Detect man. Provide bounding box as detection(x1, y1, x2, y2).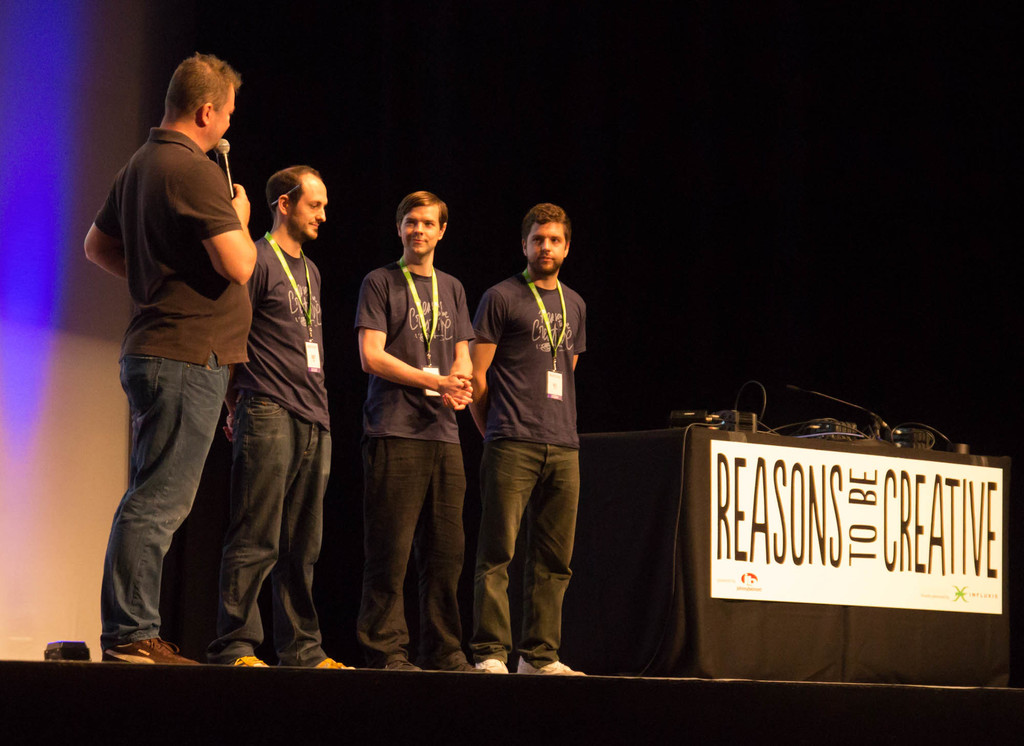
detection(205, 161, 332, 665).
